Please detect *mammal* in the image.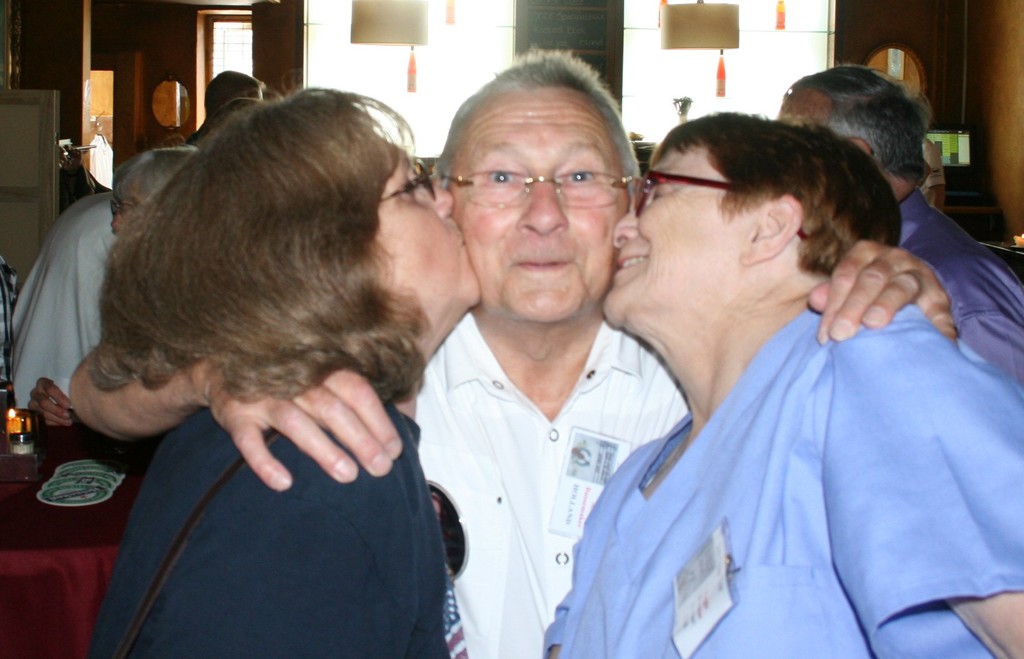
(26,149,195,424).
